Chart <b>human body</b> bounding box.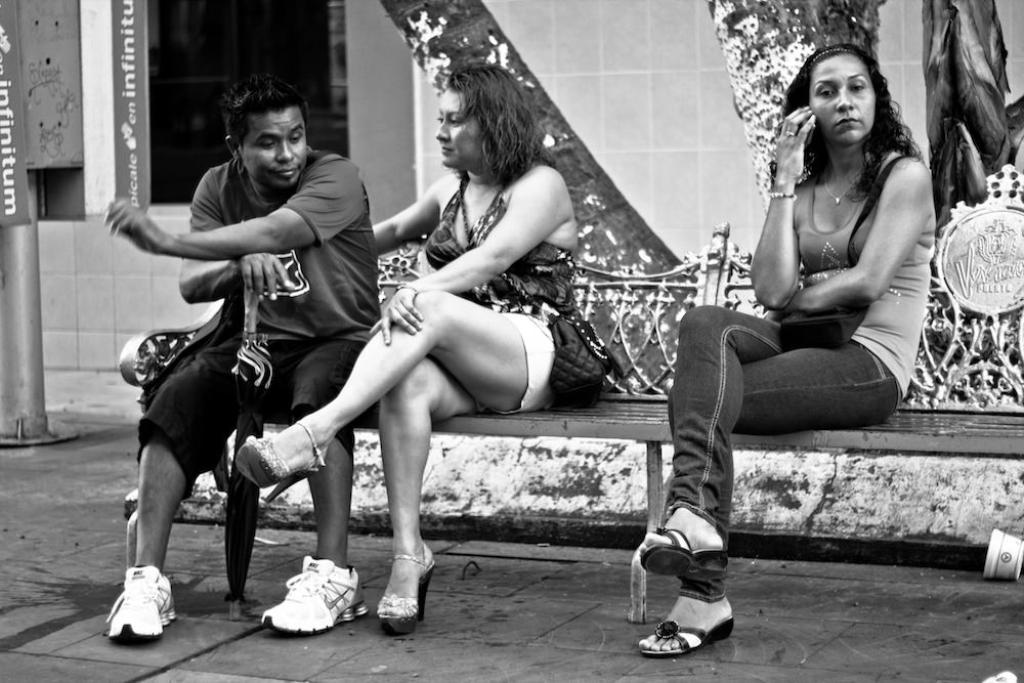
Charted: locate(238, 60, 582, 632).
